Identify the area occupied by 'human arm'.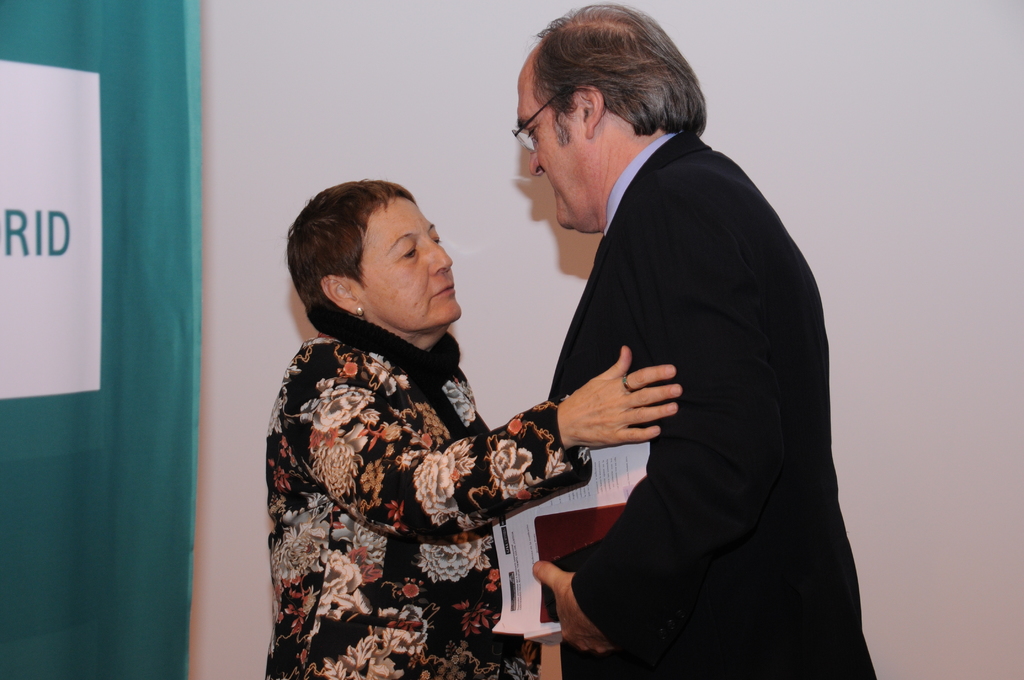
Area: select_region(527, 182, 781, 649).
